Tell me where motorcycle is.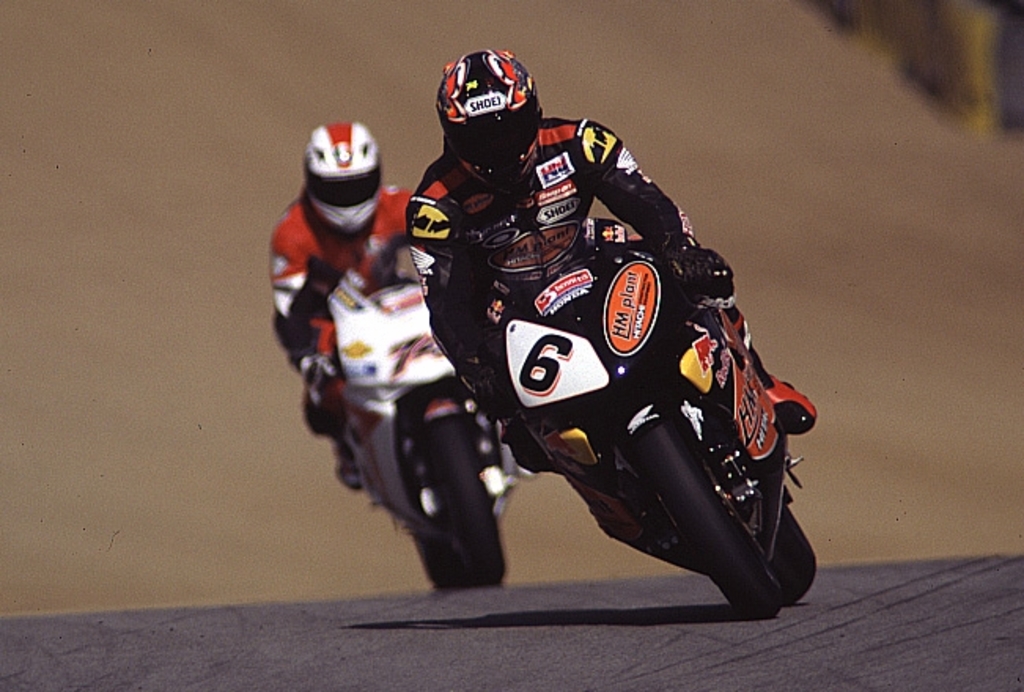
motorcycle is at x1=310, y1=231, x2=519, y2=587.
